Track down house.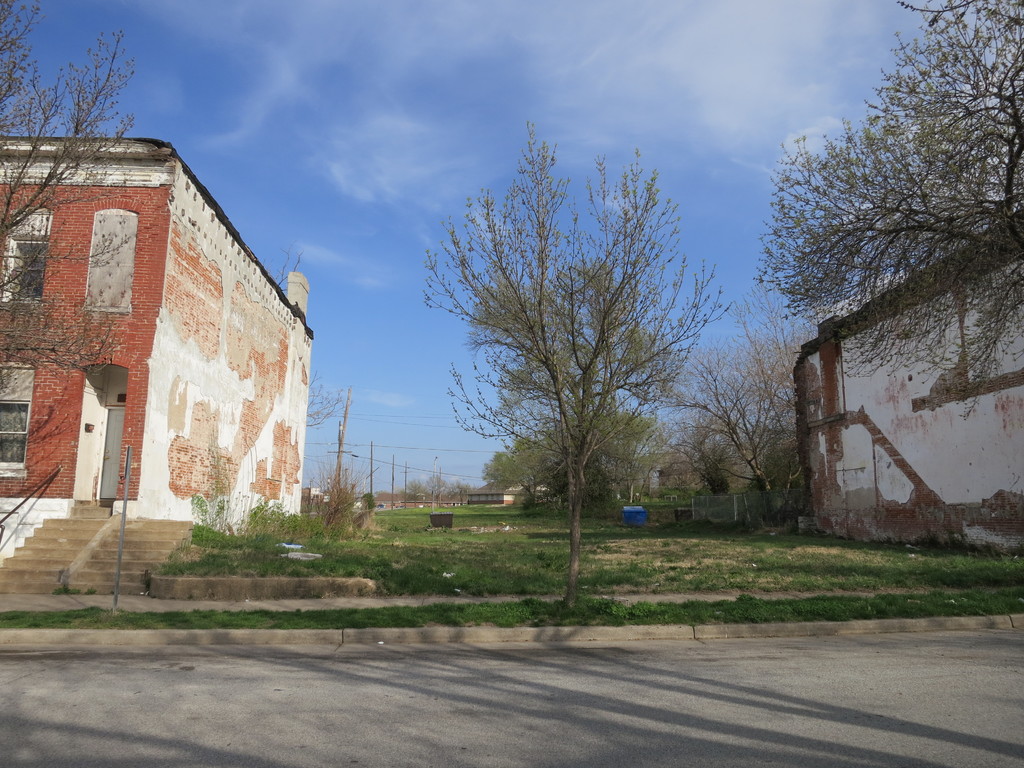
Tracked to 0,139,317,532.
